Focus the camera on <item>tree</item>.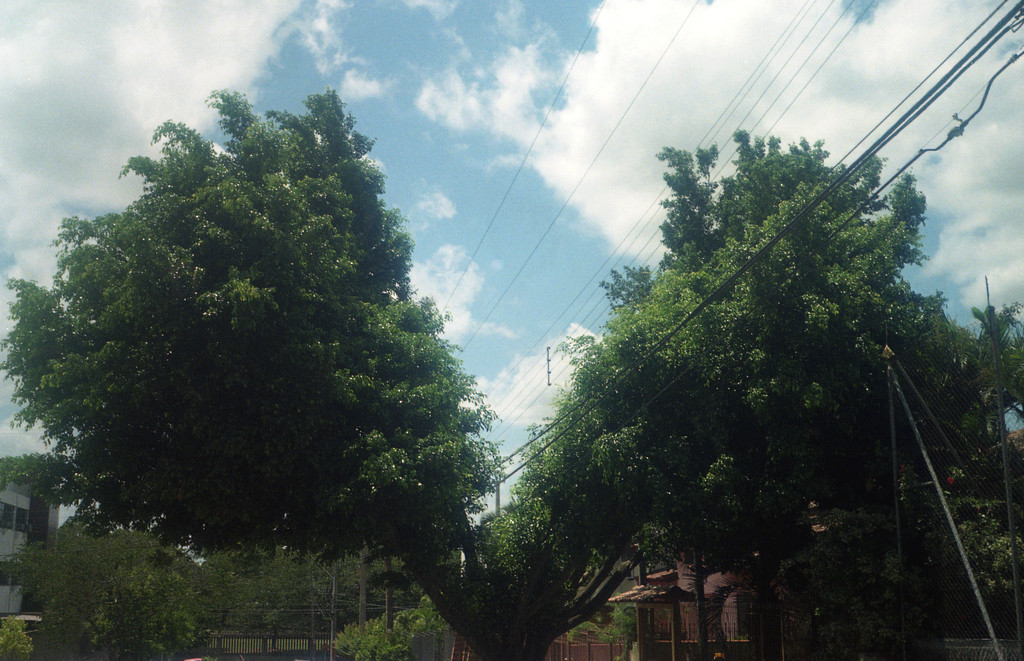
Focus region: box=[458, 123, 1023, 660].
